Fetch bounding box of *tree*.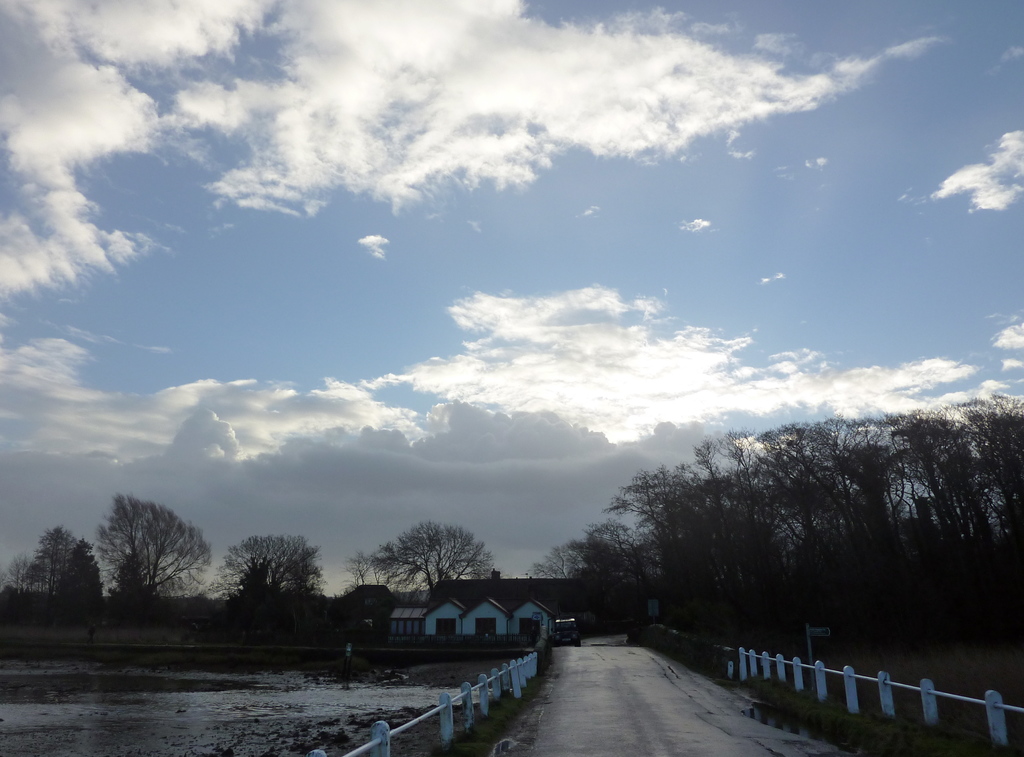
Bbox: [x1=44, y1=534, x2=104, y2=597].
